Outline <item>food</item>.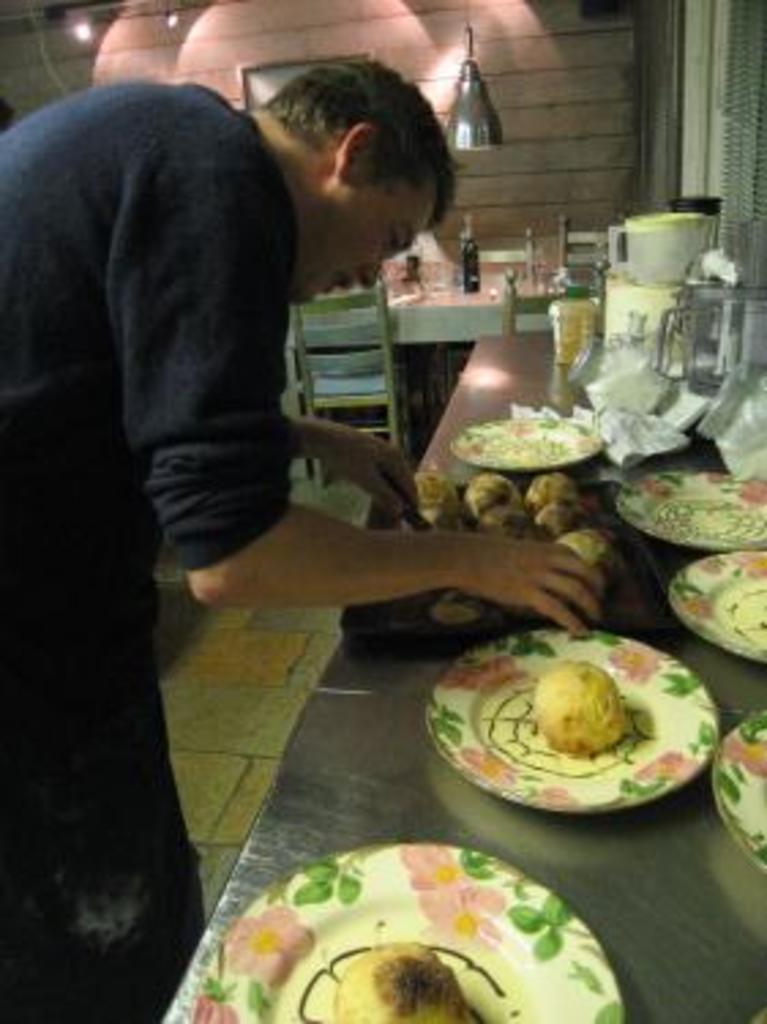
Outline: 319, 901, 472, 1021.
